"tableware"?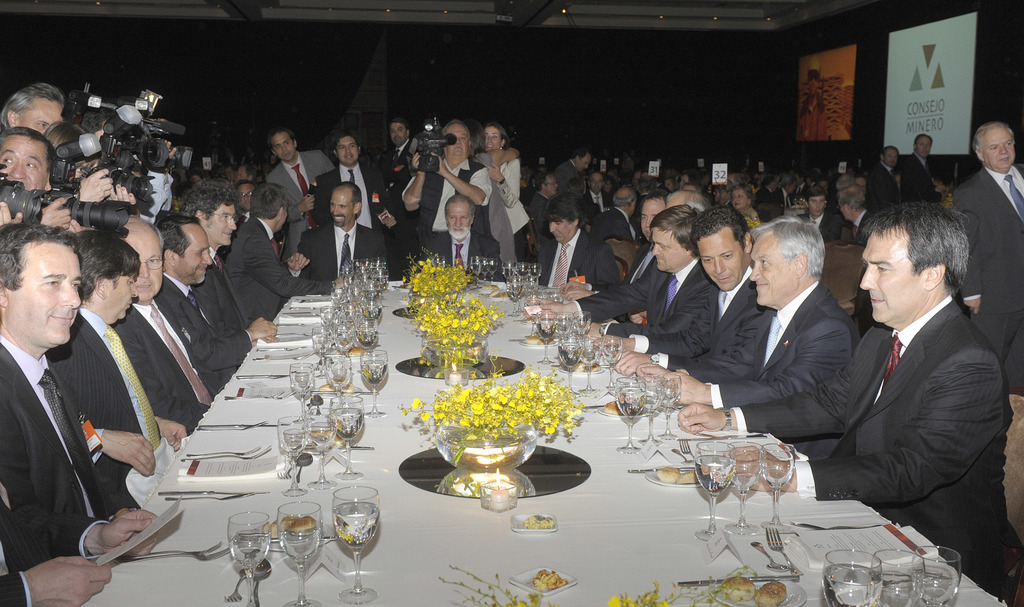
box=[279, 496, 319, 606]
